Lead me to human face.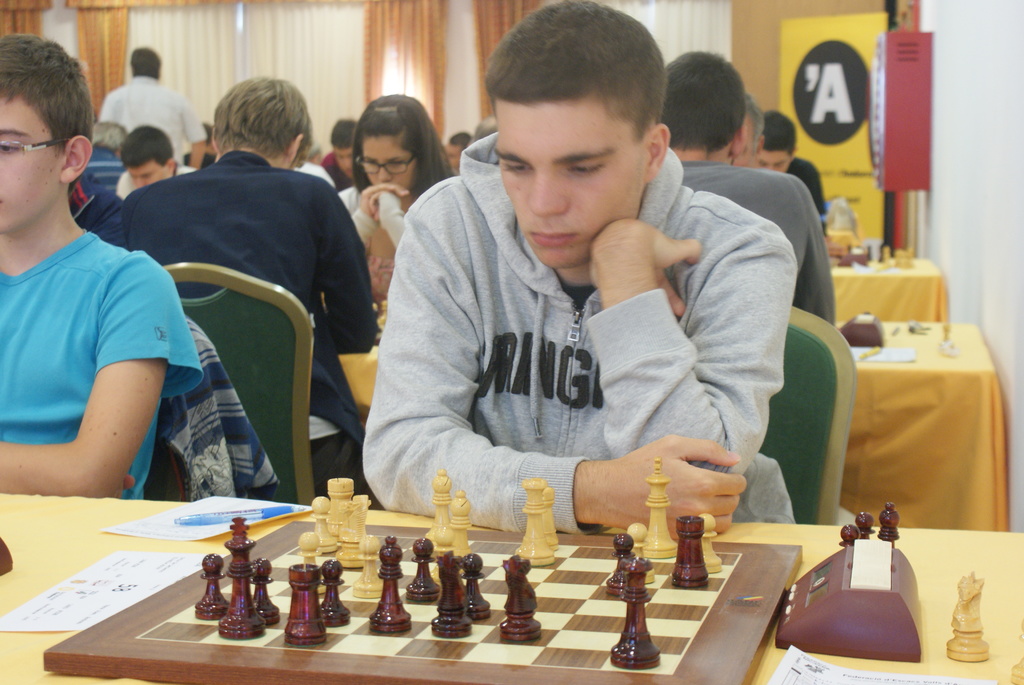
Lead to <box>126,159,168,188</box>.
